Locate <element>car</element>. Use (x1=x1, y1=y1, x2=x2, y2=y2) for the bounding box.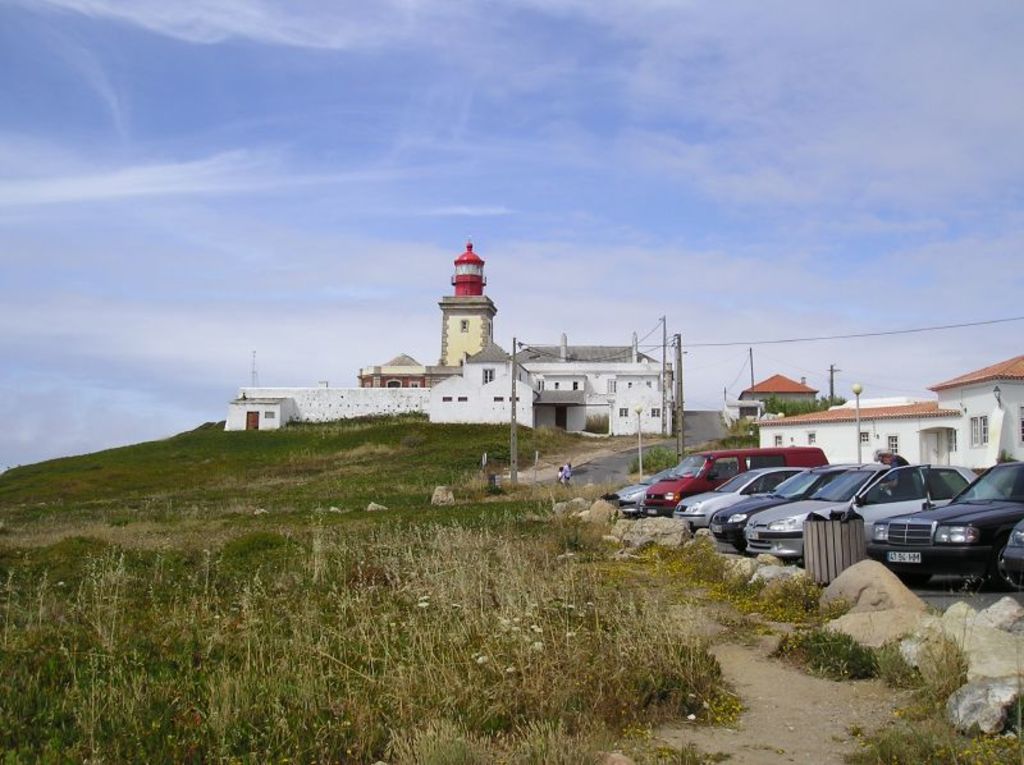
(x1=741, y1=462, x2=1004, y2=564).
